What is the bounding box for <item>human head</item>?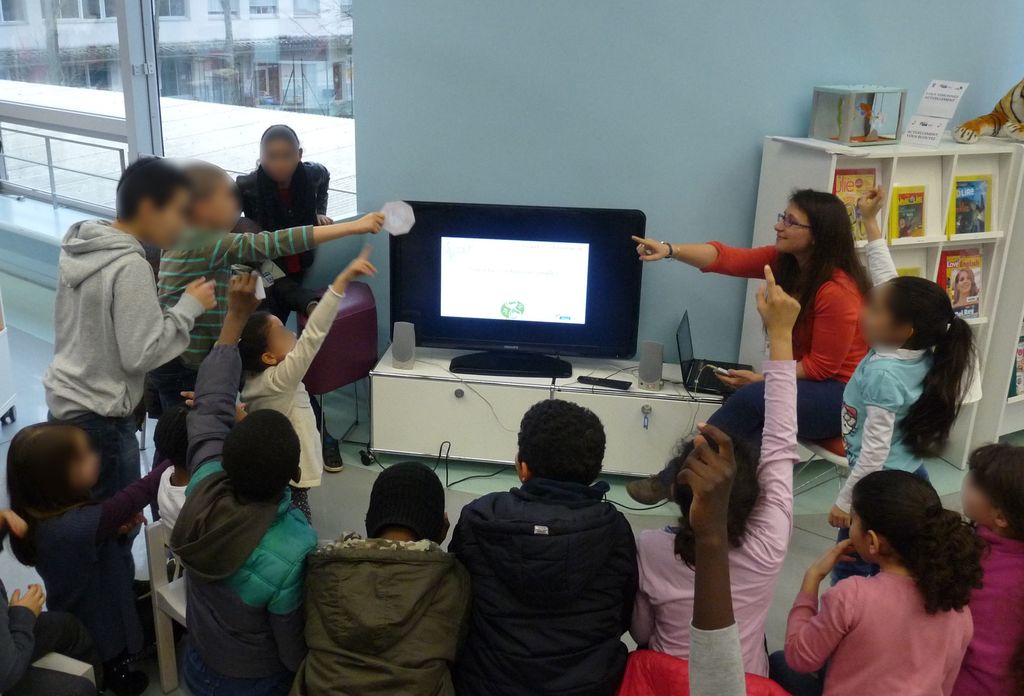
box=[359, 474, 445, 550].
